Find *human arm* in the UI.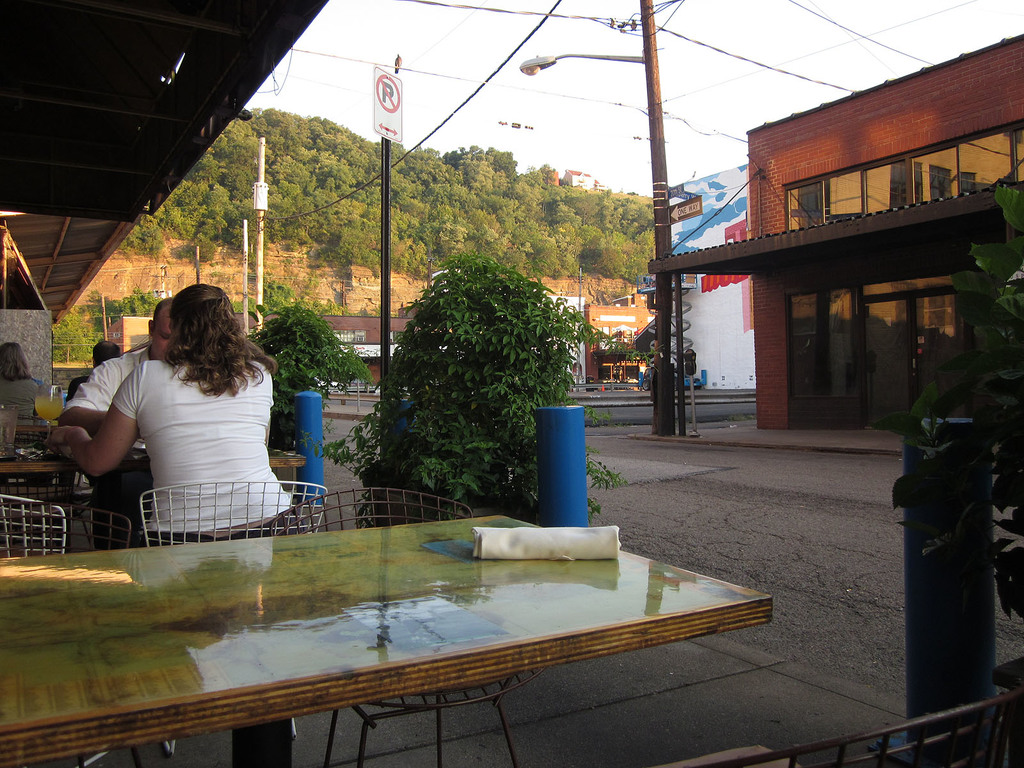
UI element at x1=47 y1=389 x2=138 y2=491.
